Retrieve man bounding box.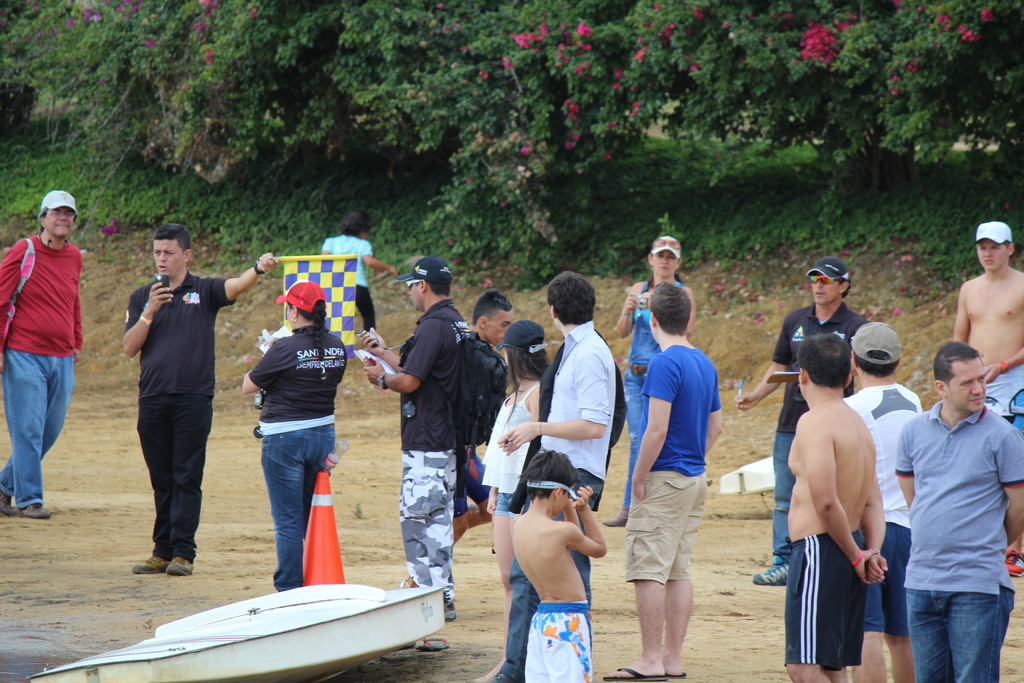
Bounding box: [892,313,1020,680].
